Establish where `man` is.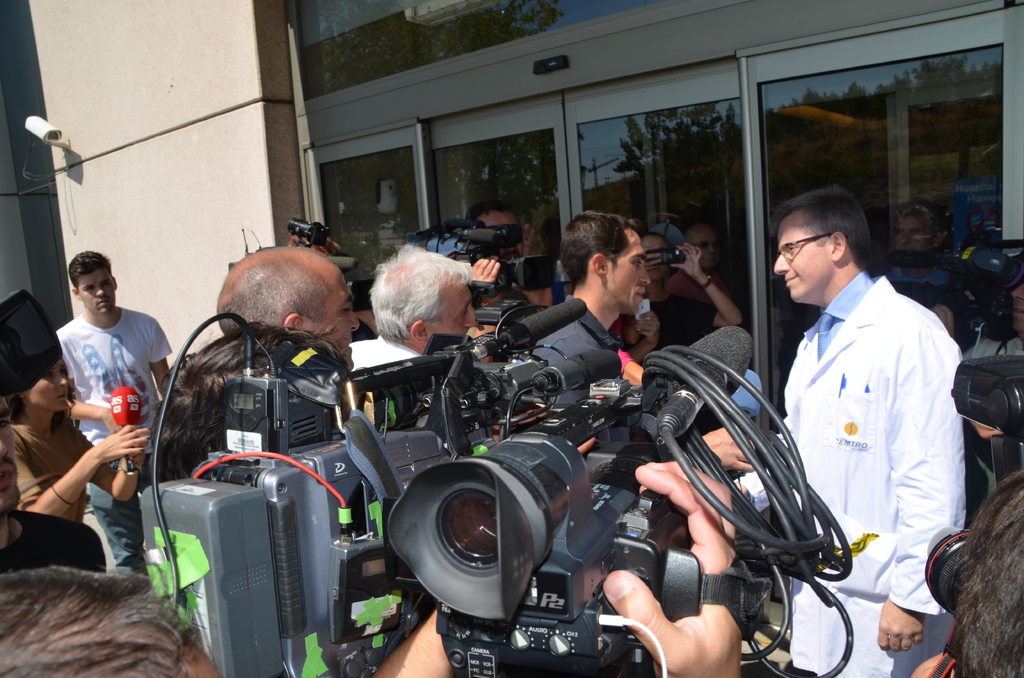
Established at <box>53,248,172,577</box>.
